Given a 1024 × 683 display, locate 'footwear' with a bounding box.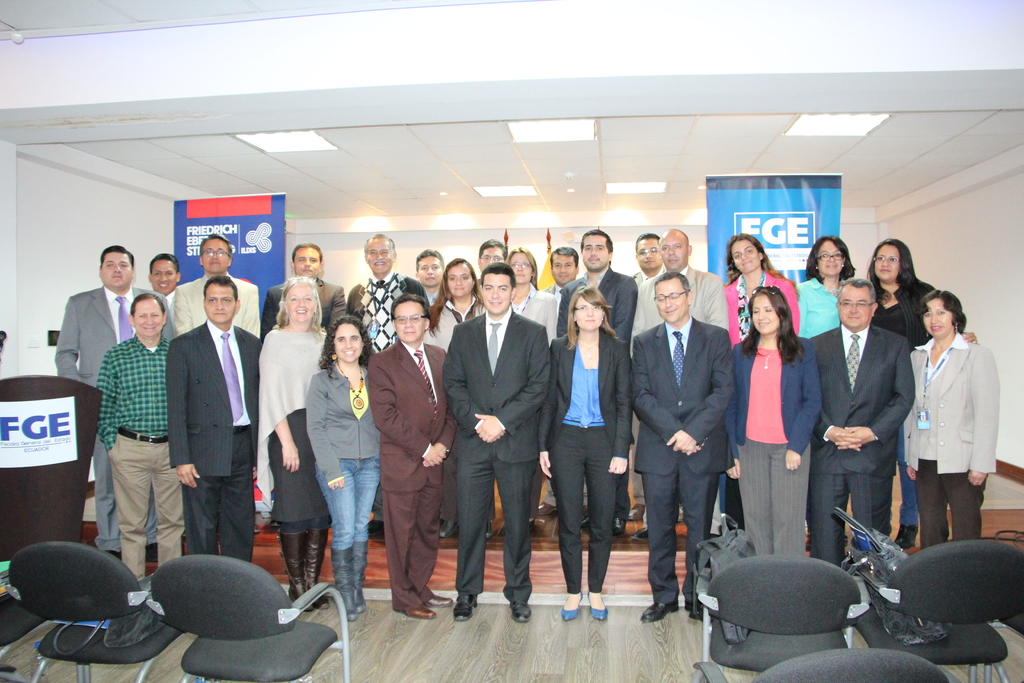
Located: 484:522:494:538.
